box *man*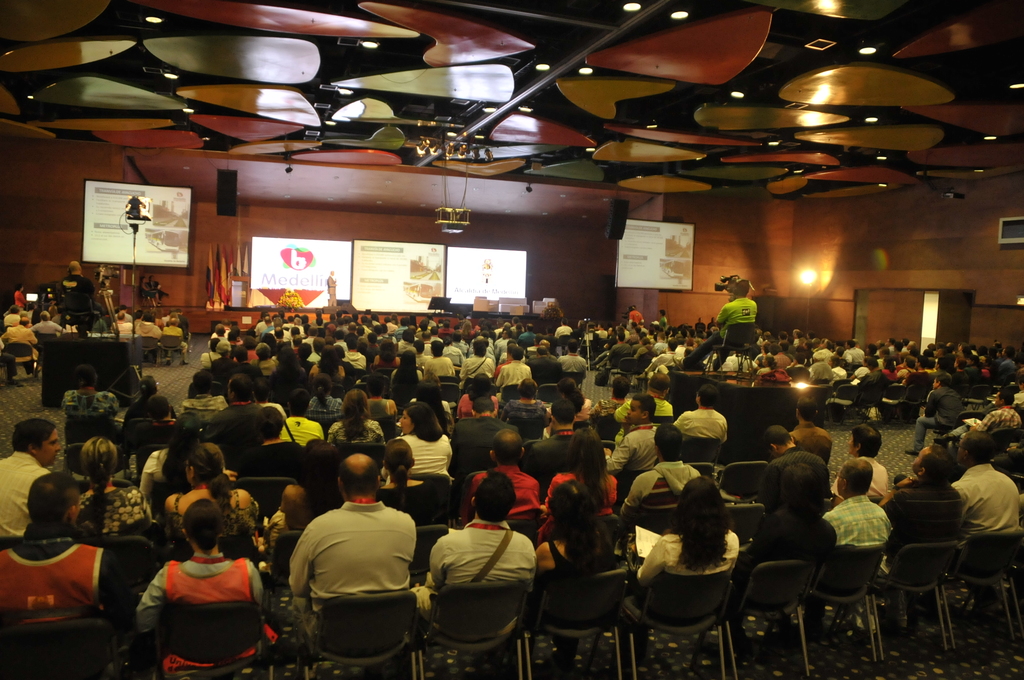
x1=467 y1=429 x2=540 y2=521
